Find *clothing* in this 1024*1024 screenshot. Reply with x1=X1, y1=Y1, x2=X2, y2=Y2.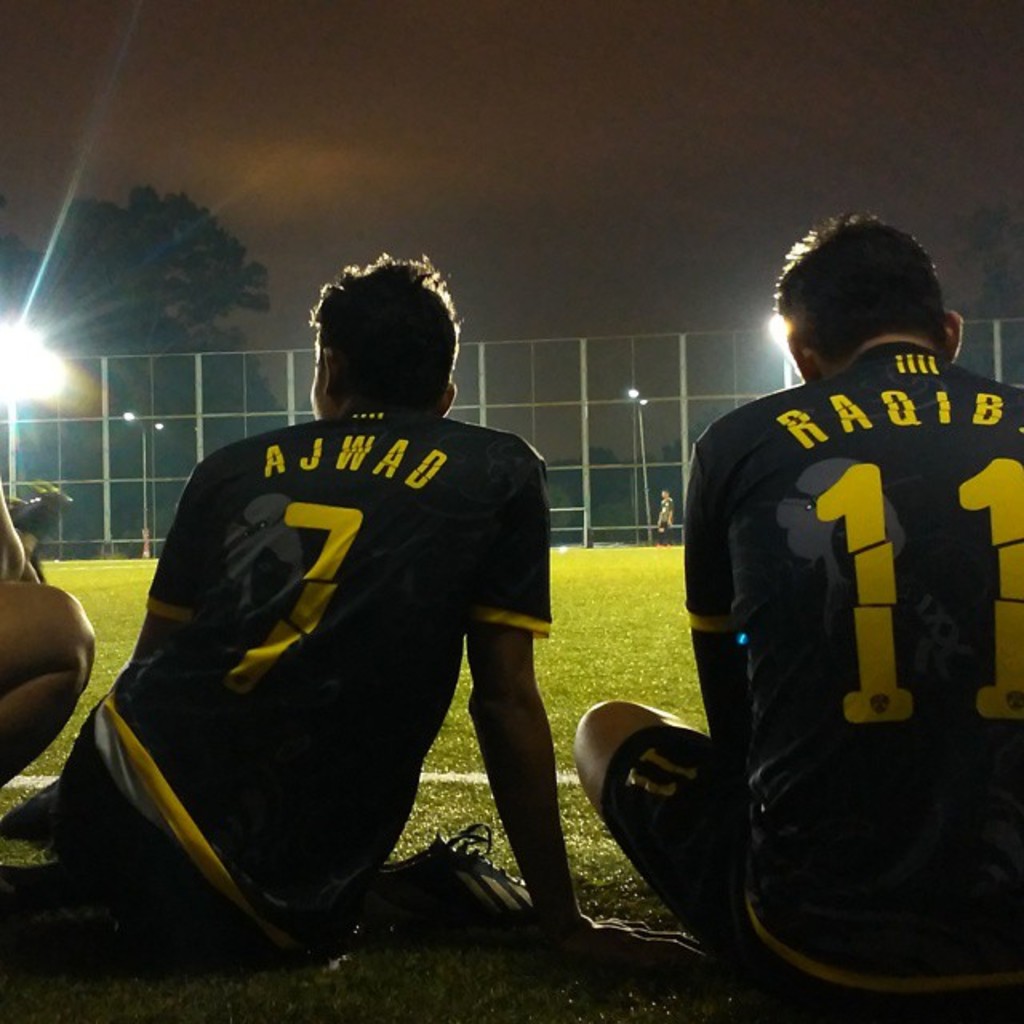
x1=590, y1=341, x2=1022, y2=1022.
